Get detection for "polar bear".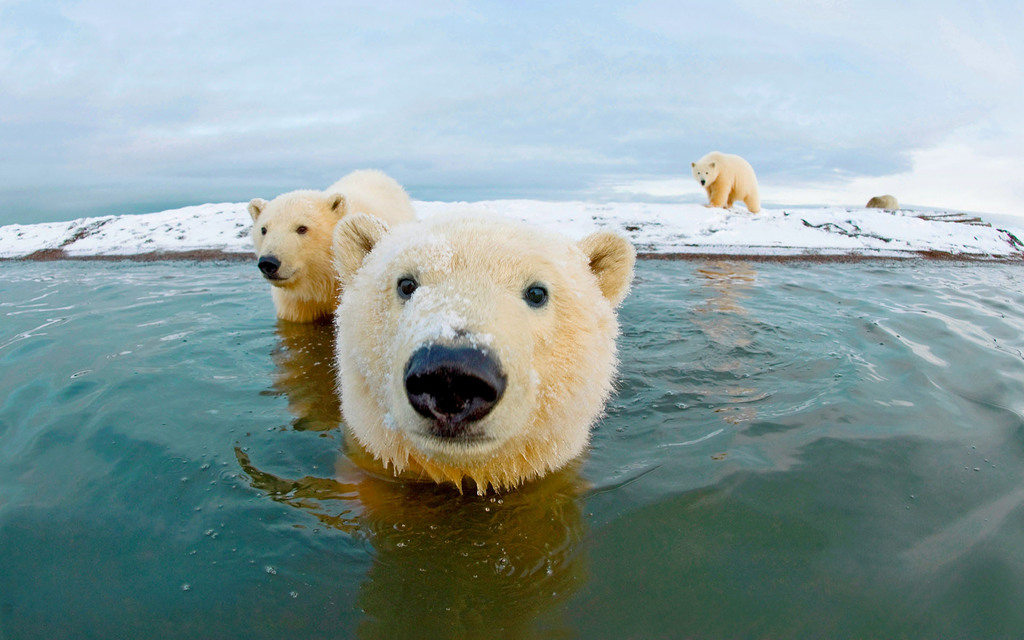
Detection: 688,150,760,211.
